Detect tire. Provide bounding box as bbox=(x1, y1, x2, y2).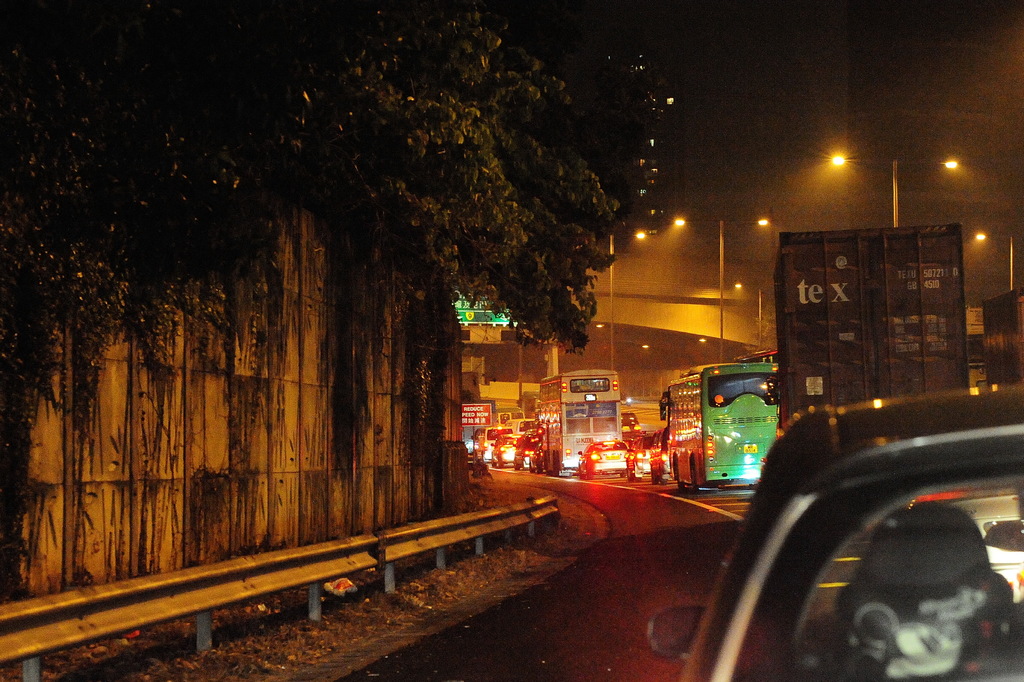
bbox=(648, 470, 659, 484).
